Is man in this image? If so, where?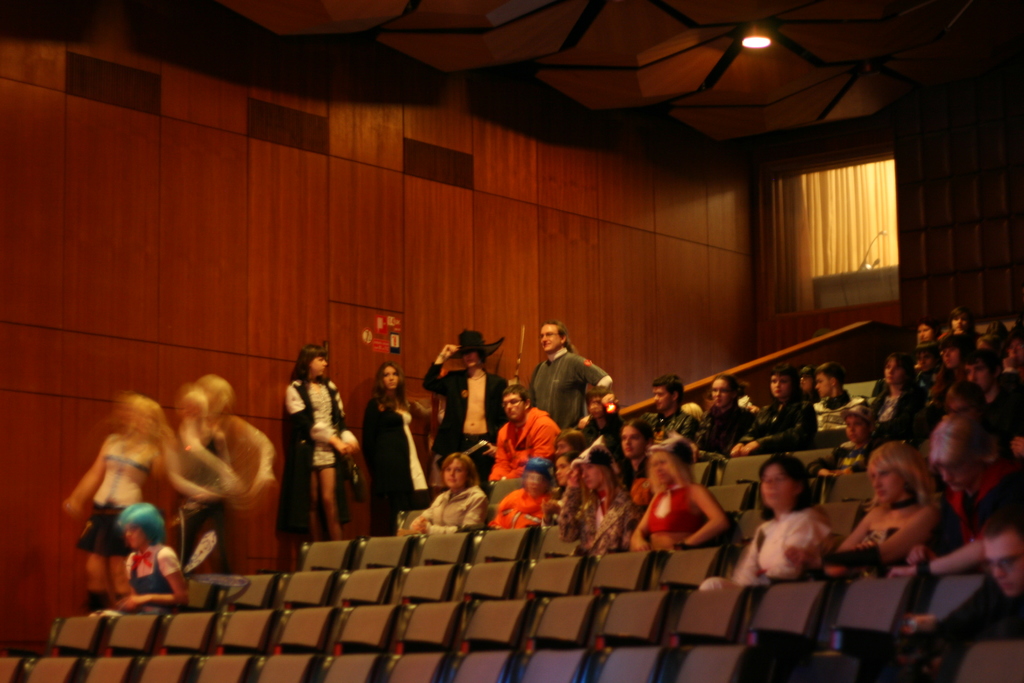
Yes, at (x1=538, y1=315, x2=616, y2=467).
